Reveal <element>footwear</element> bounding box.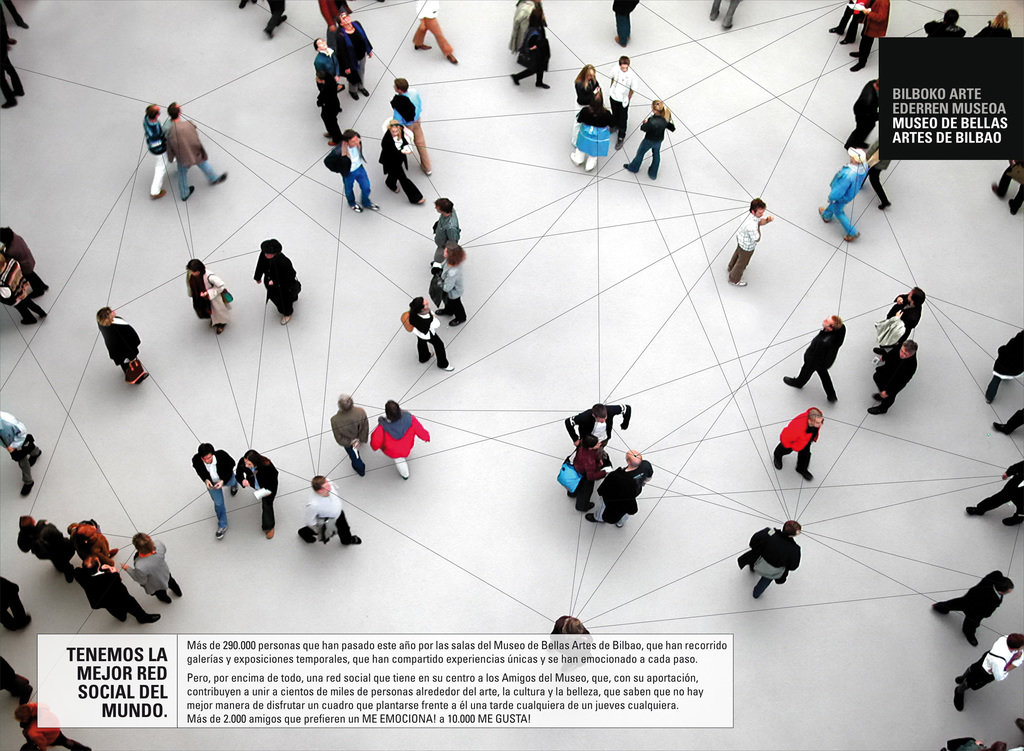
Revealed: <box>954,689,964,714</box>.
